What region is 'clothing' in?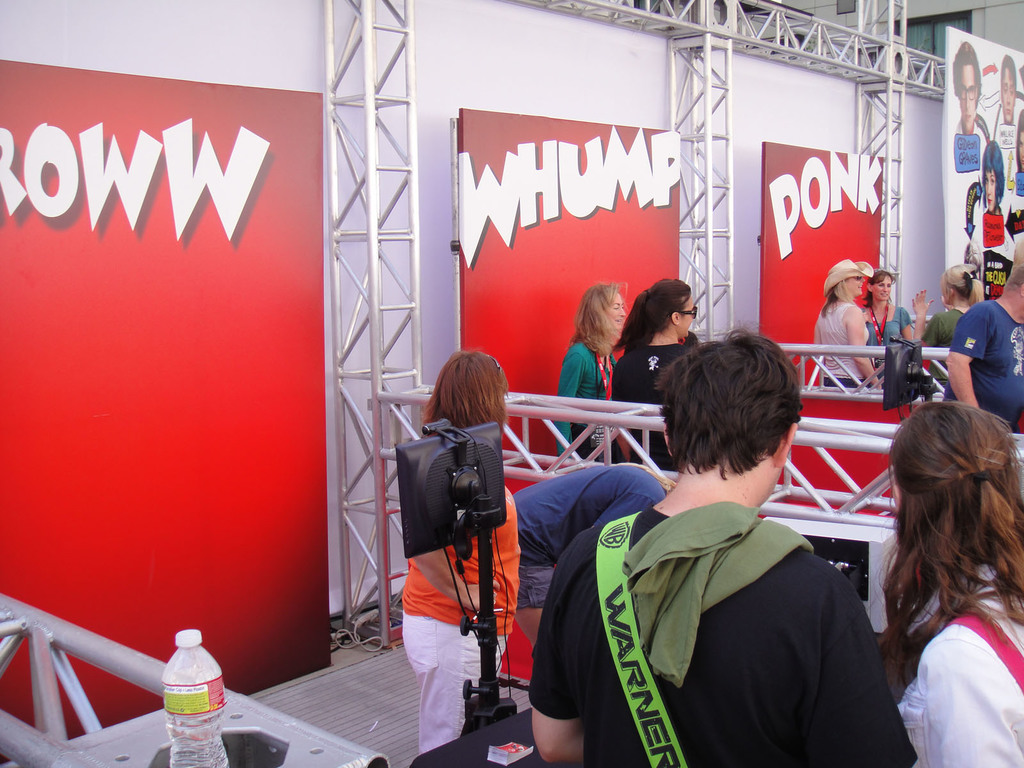
525/501/904/767.
